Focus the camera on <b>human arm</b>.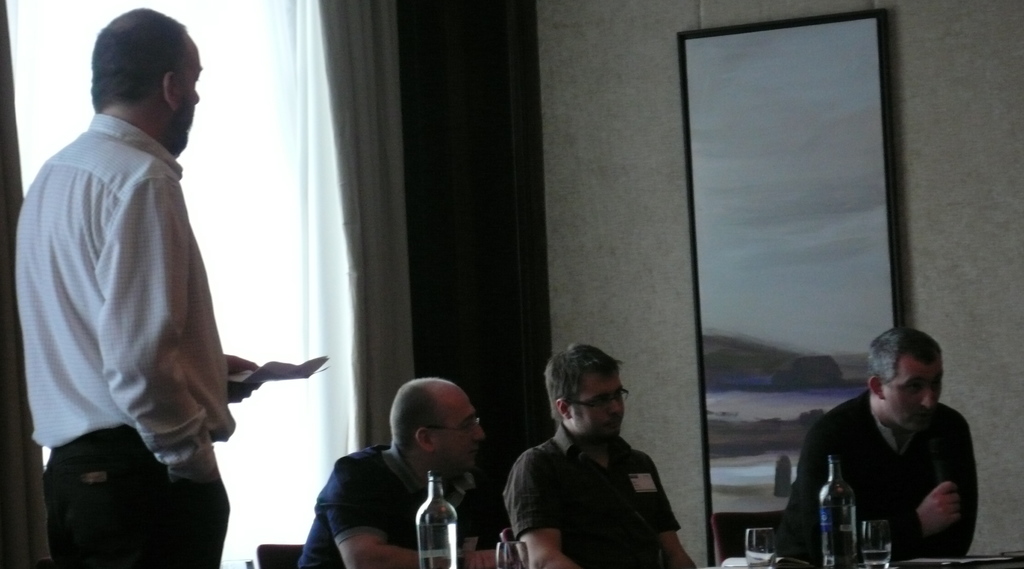
Focus region: {"x1": 777, "y1": 426, "x2": 970, "y2": 562}.
